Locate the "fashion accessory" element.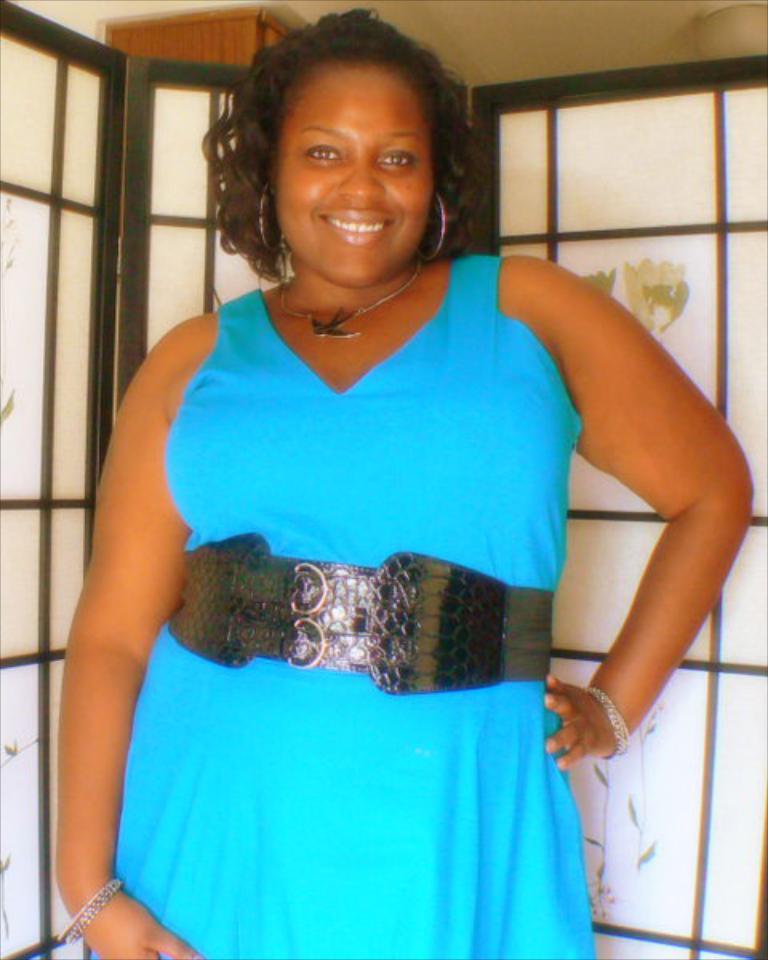
Element bbox: (x1=574, y1=677, x2=630, y2=762).
